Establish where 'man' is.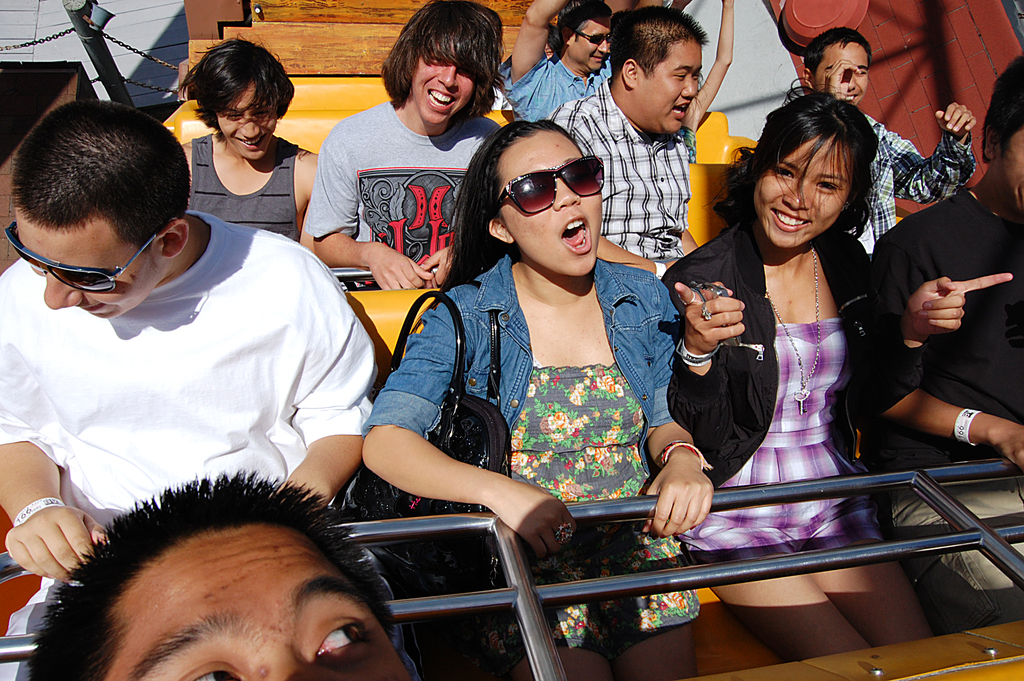
Established at (502, 0, 615, 124).
